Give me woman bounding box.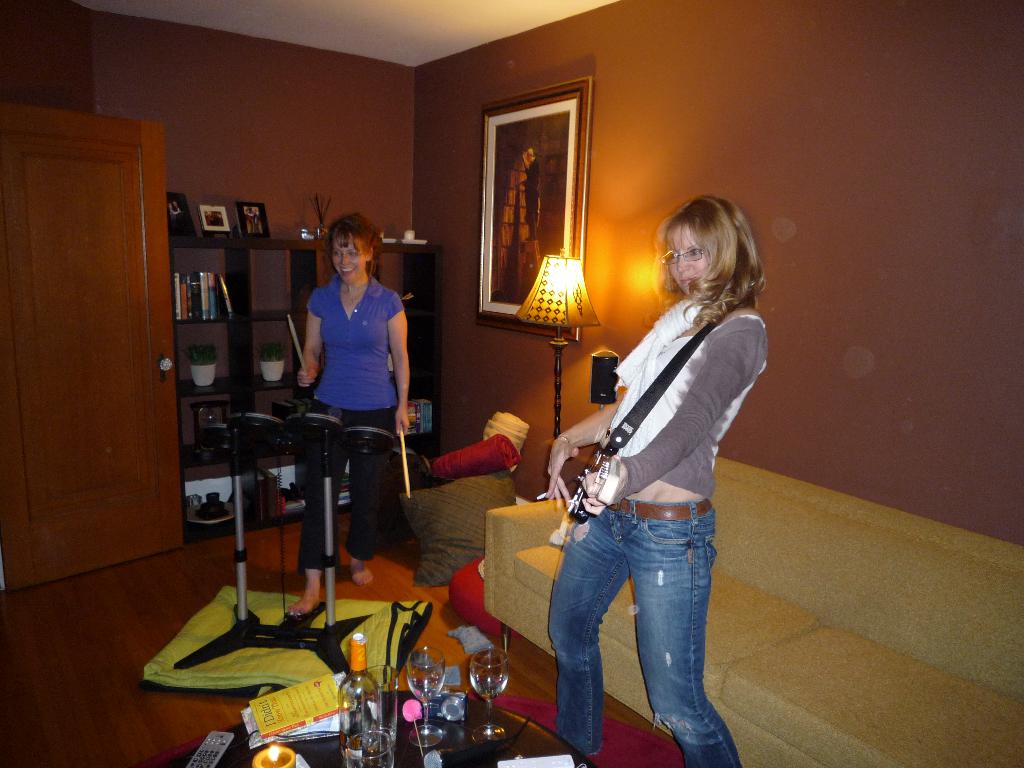
[524, 189, 768, 750].
